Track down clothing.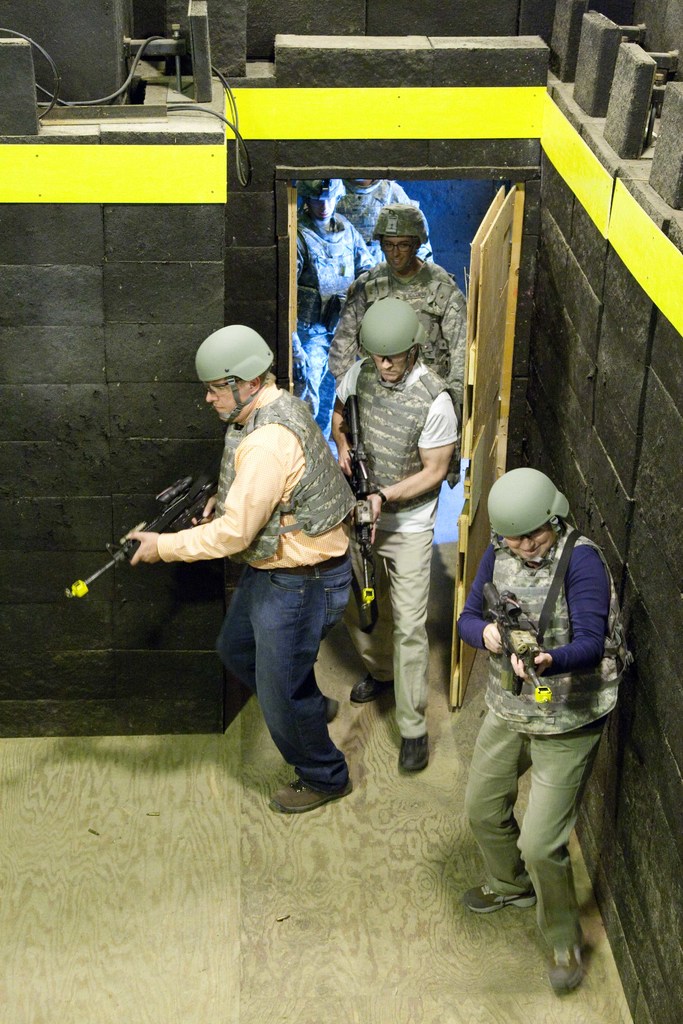
Tracked to <bbox>451, 524, 616, 941</bbox>.
